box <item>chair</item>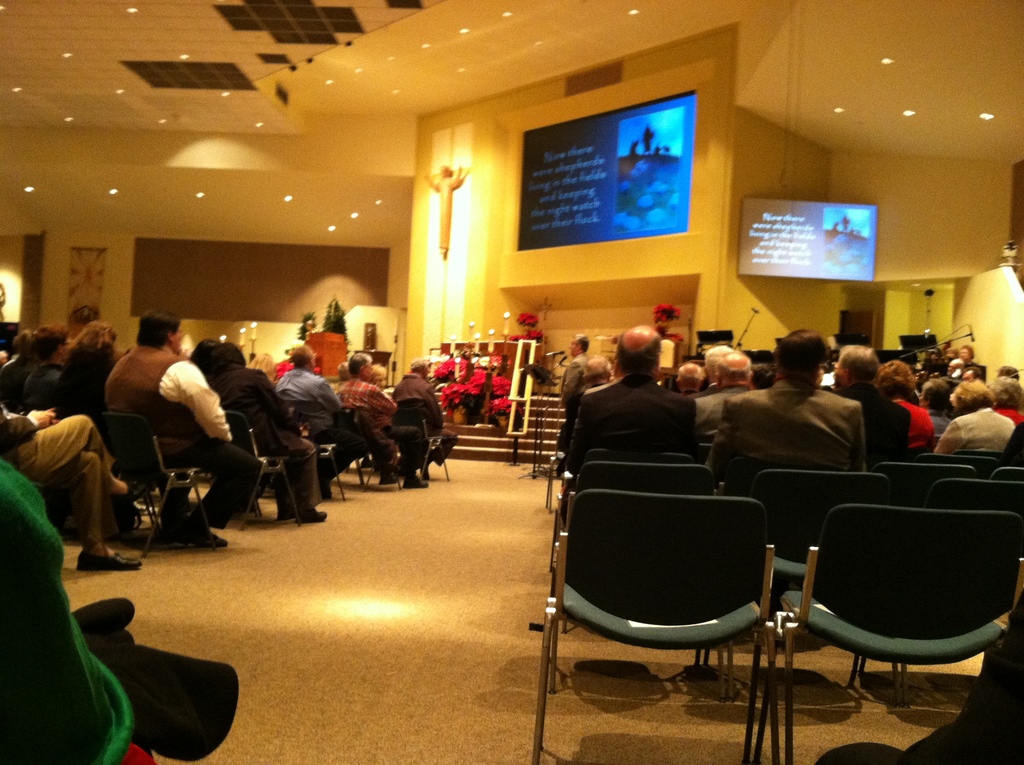
locate(746, 465, 899, 709)
